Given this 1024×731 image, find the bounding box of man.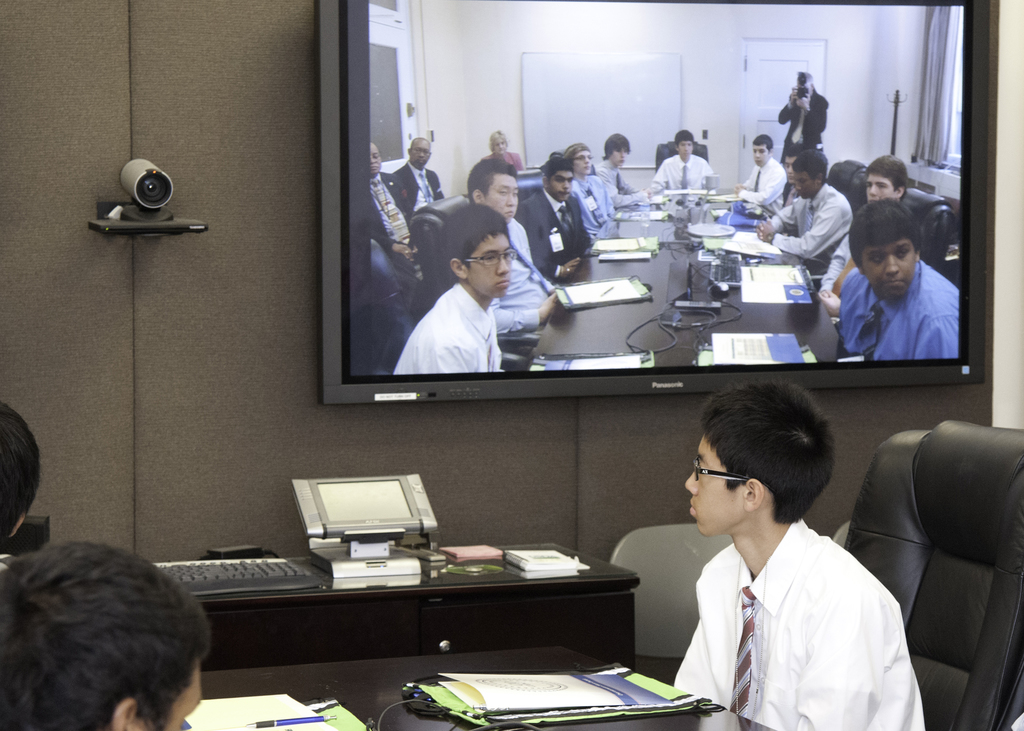
Rect(368, 141, 427, 289).
